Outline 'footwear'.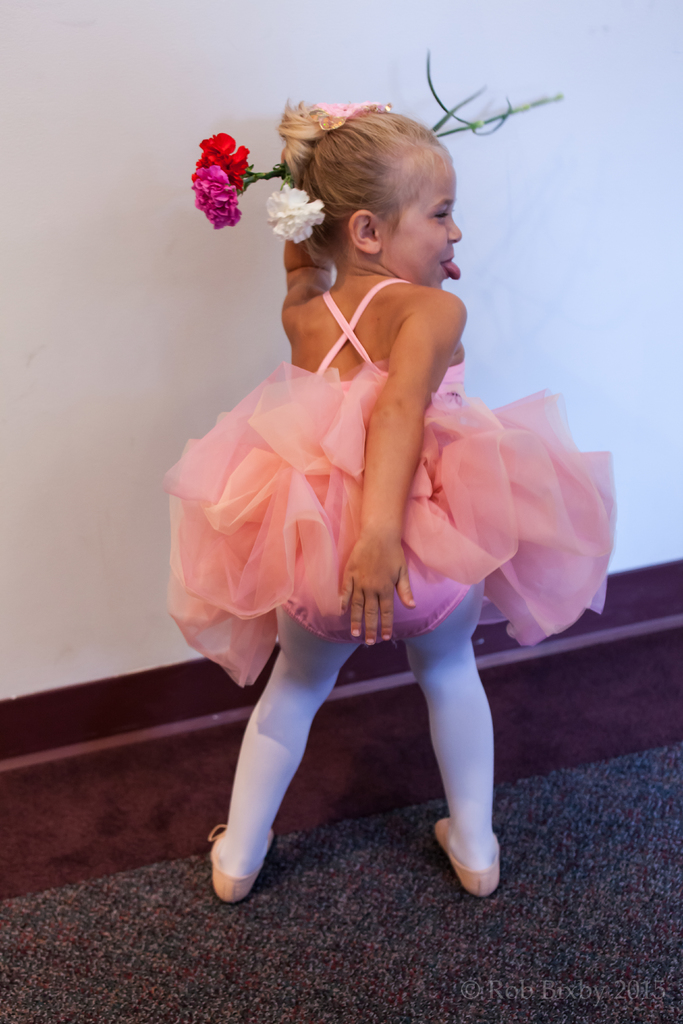
Outline: bbox=(432, 819, 501, 896).
